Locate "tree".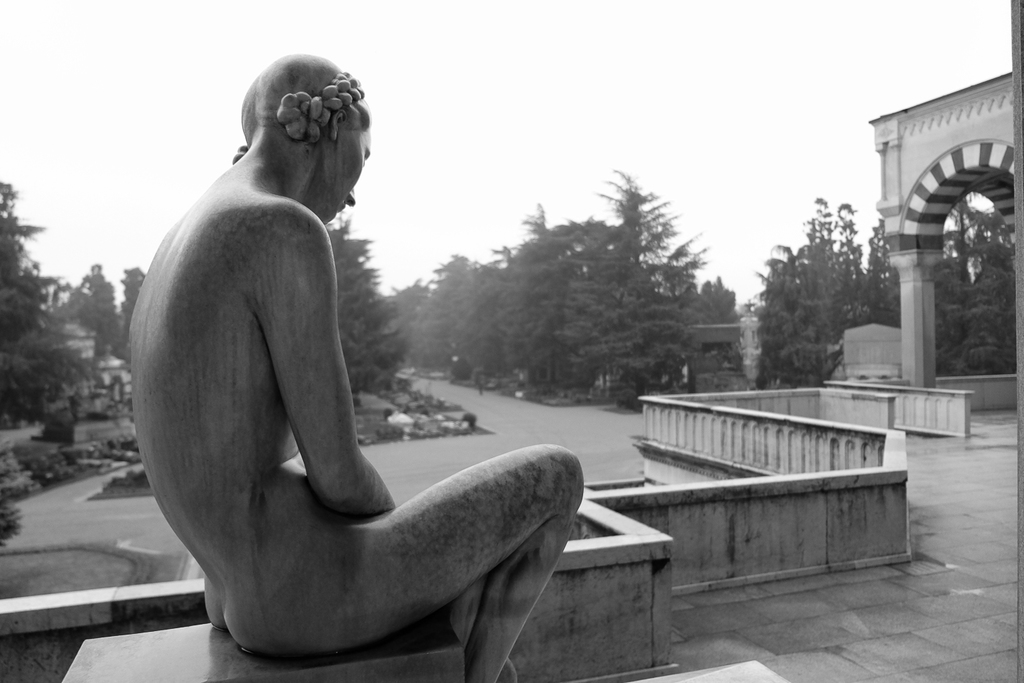
Bounding box: {"left": 763, "top": 186, "right": 887, "bottom": 392}.
